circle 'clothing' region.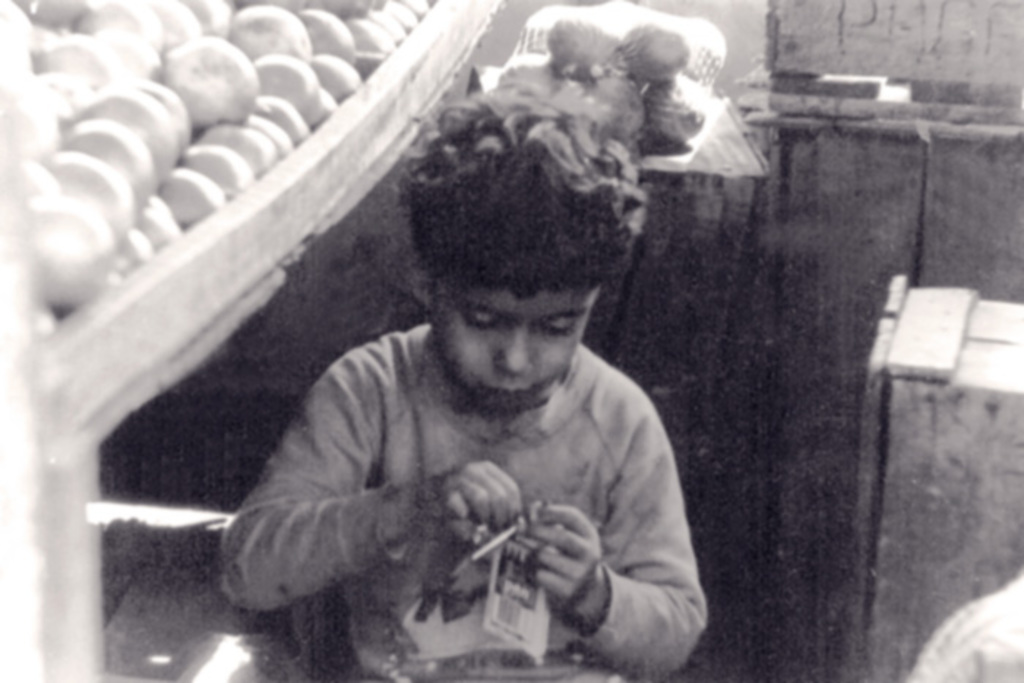
Region: rect(217, 262, 717, 679).
